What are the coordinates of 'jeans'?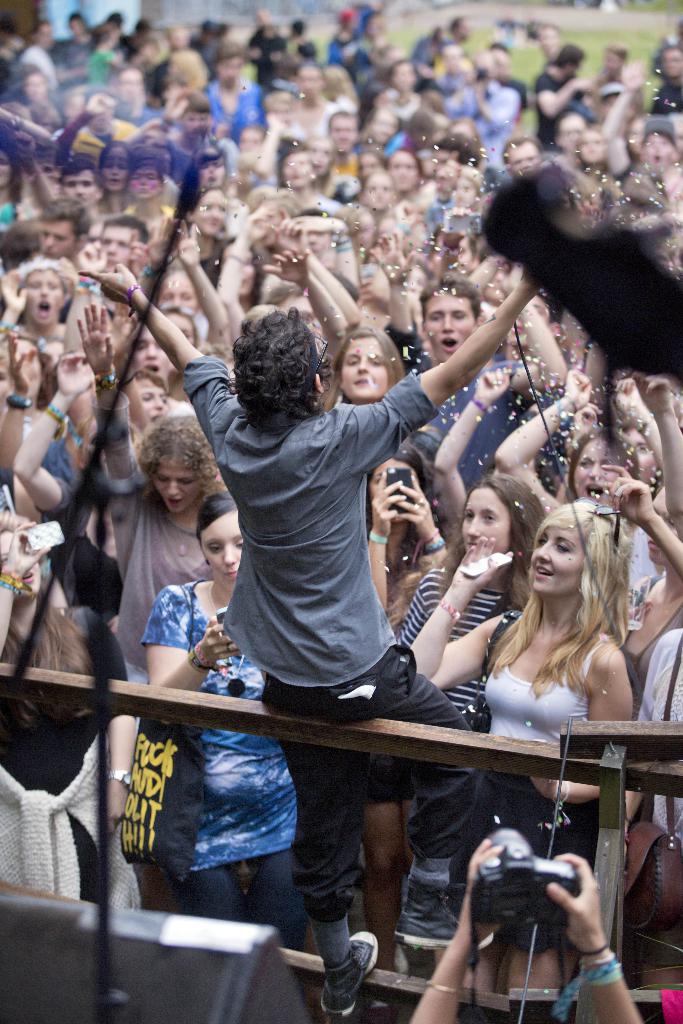
267 645 468 916.
